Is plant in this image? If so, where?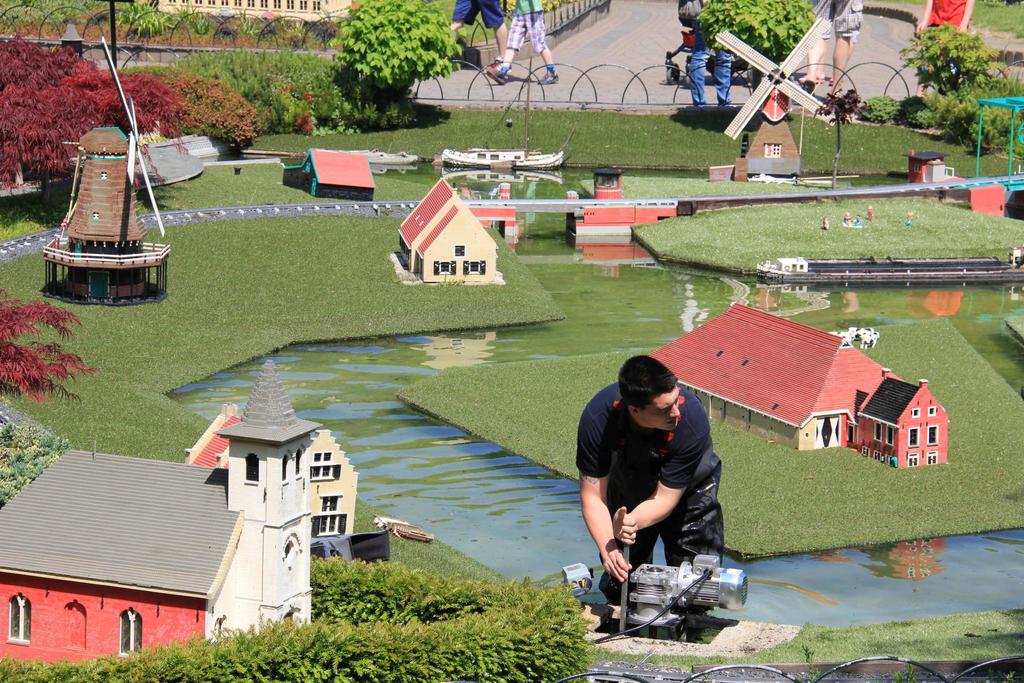
Yes, at [138,1,166,40].
